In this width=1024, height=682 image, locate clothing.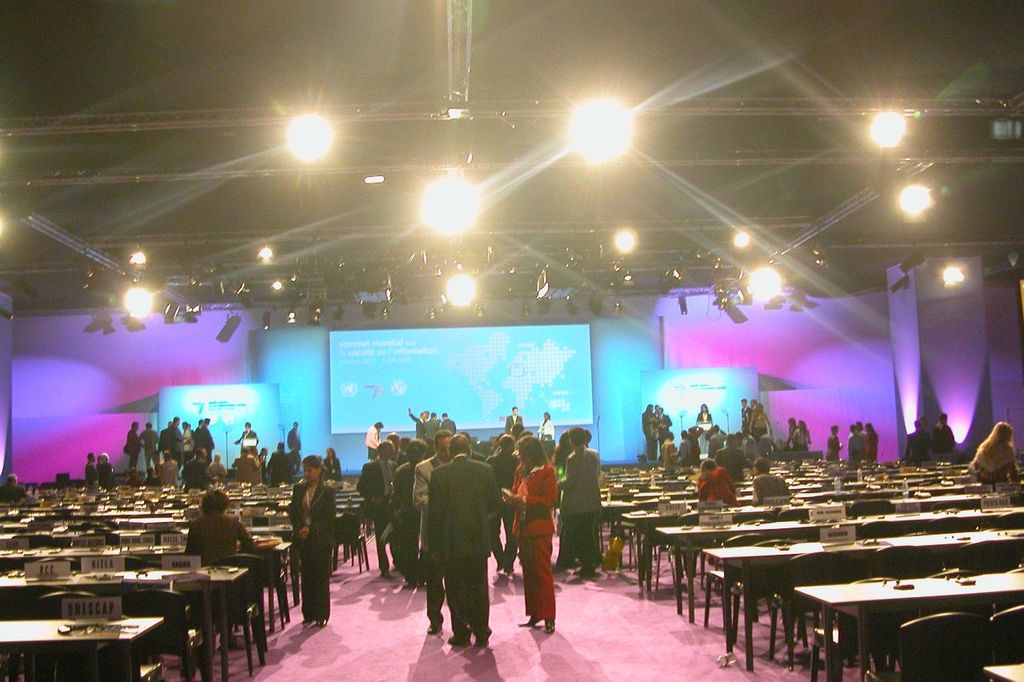
Bounding box: <region>706, 432, 729, 464</region>.
